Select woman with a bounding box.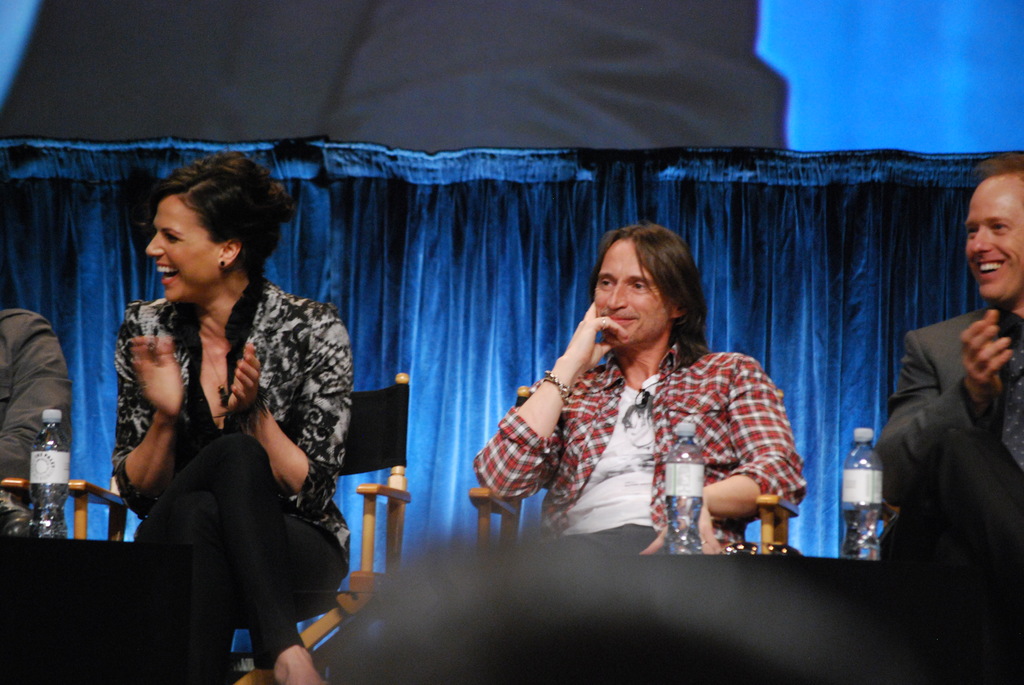
<region>115, 145, 356, 684</region>.
